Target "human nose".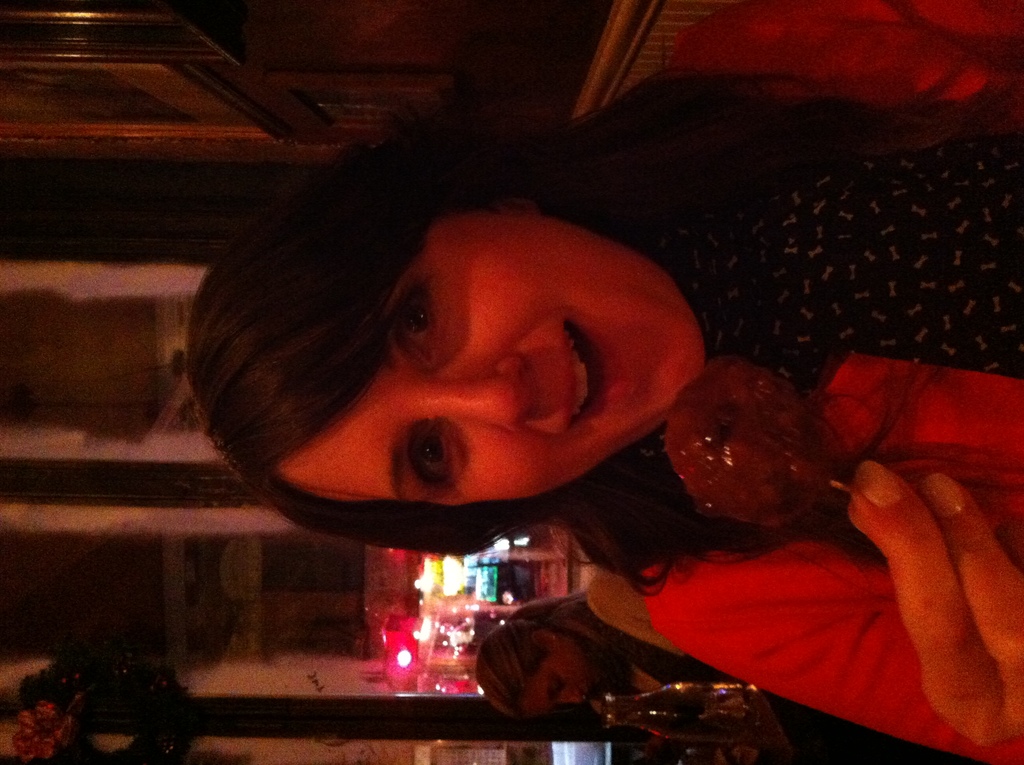
Target region: <box>554,692,587,705</box>.
